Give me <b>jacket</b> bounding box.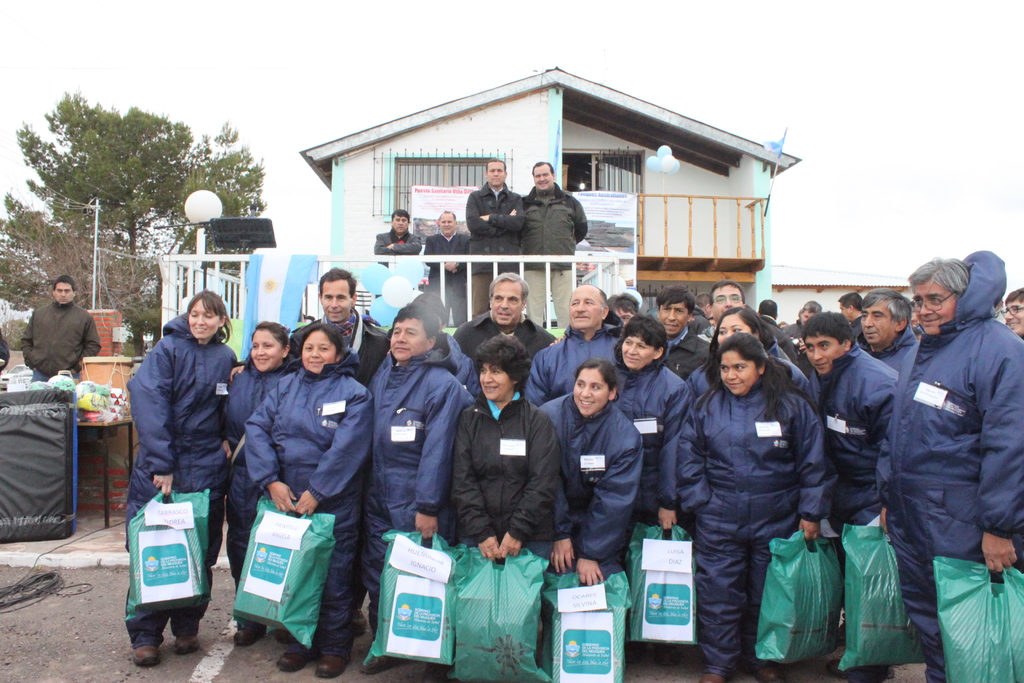
select_region(220, 357, 289, 475).
